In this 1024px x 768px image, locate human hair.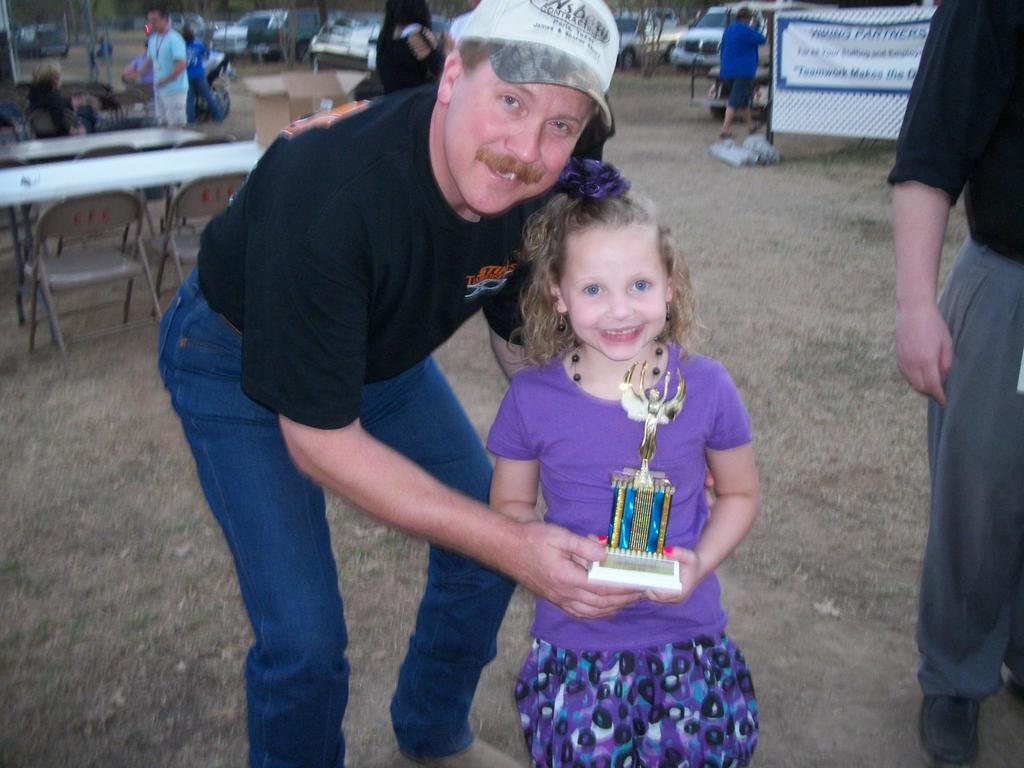
Bounding box: rect(147, 8, 170, 26).
